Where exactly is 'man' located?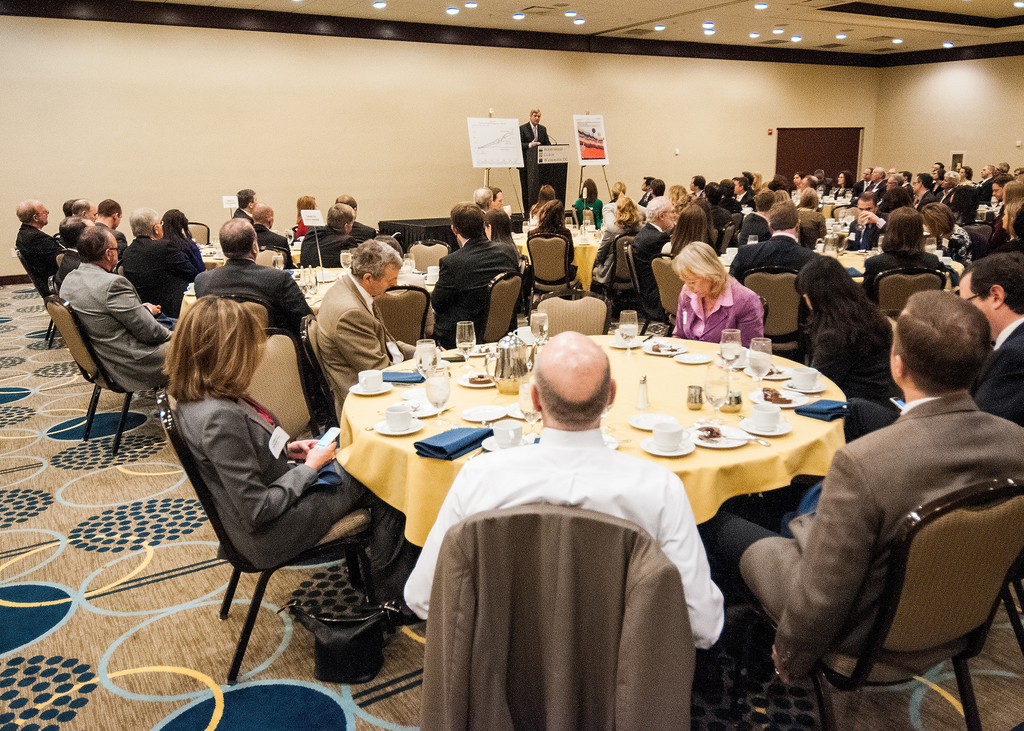
Its bounding box is 298 200 357 267.
